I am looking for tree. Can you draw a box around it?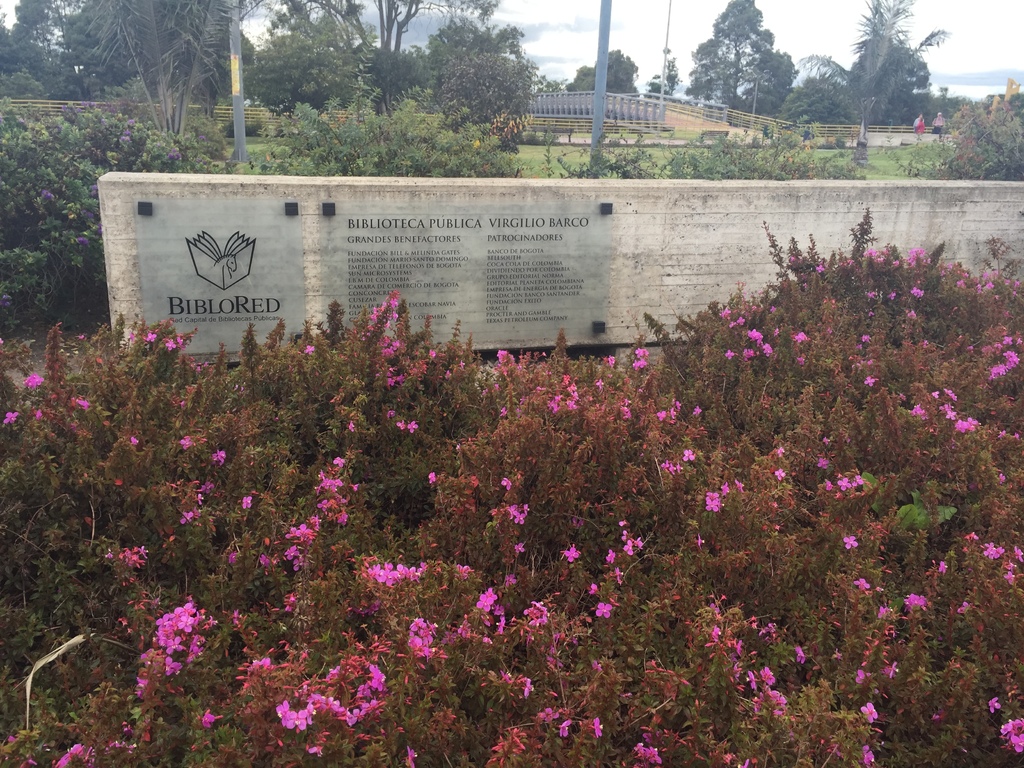
Sure, the bounding box is box(857, 10, 945, 116).
